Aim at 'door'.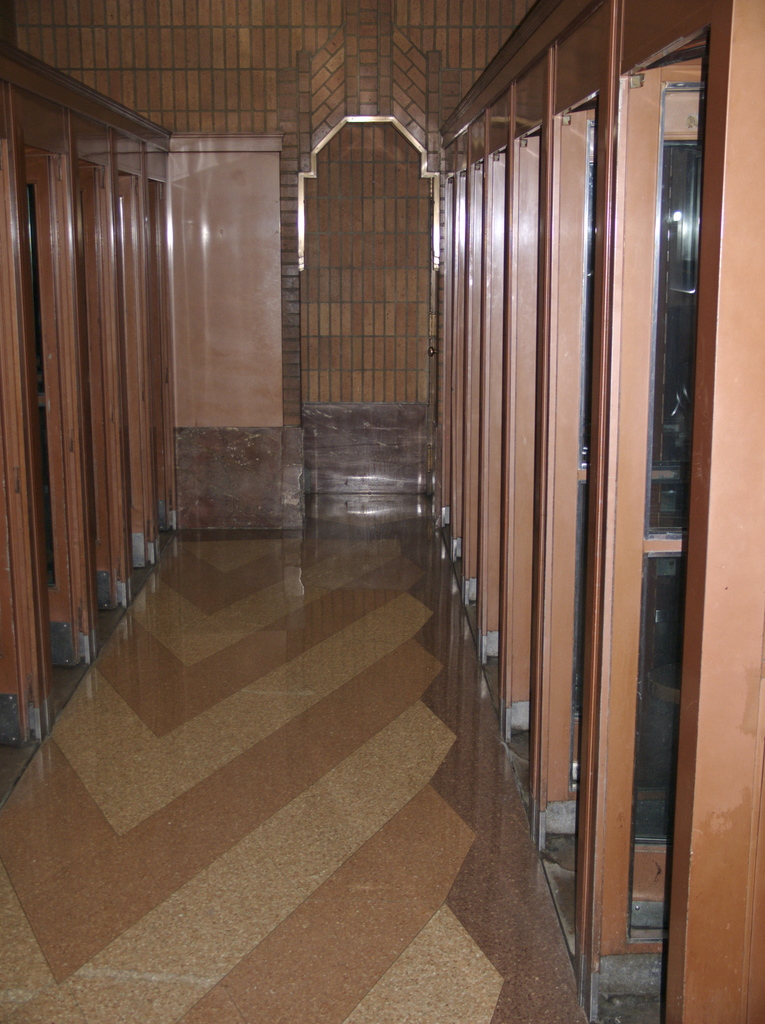
Aimed at select_region(151, 179, 174, 533).
